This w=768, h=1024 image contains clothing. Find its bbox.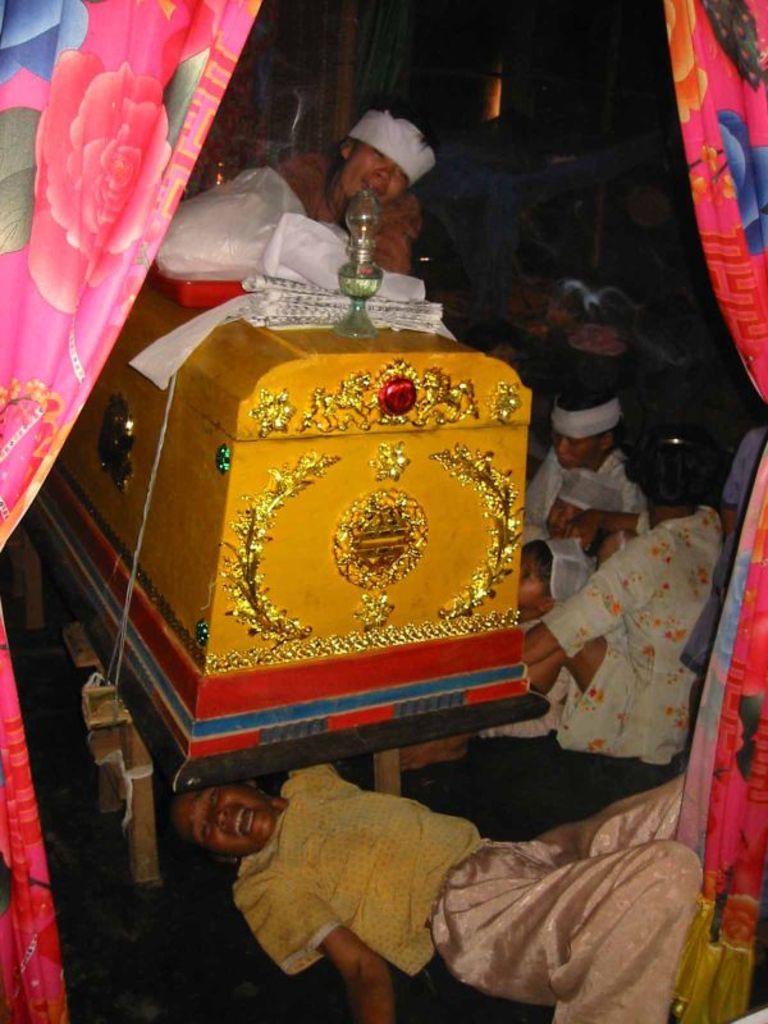
[x1=215, y1=750, x2=712, y2=1023].
